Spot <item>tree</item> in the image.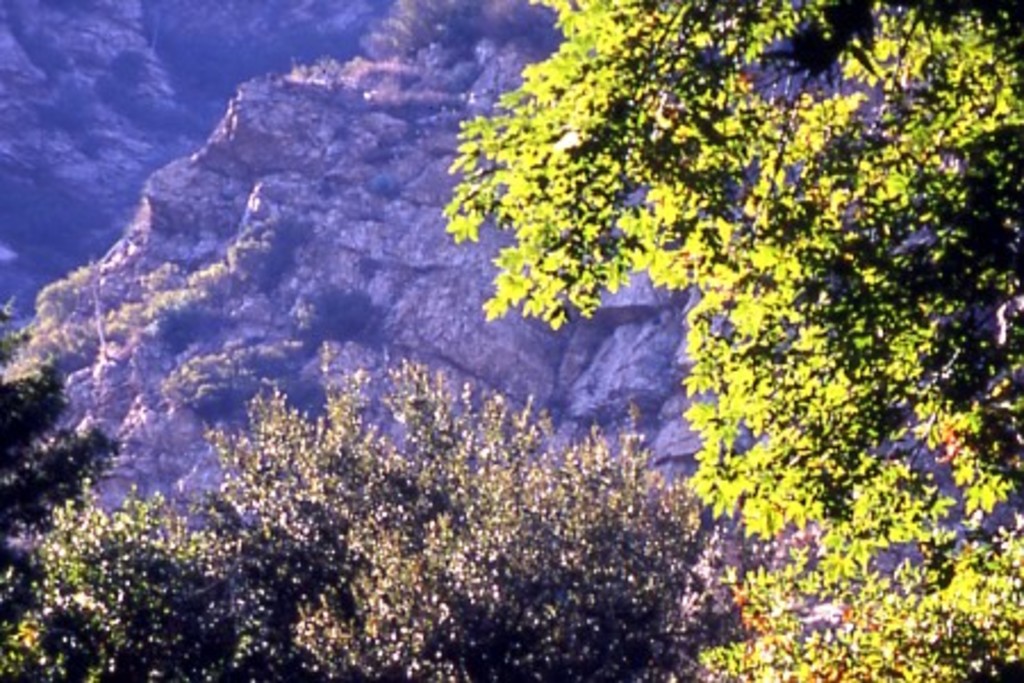
<item>tree</item> found at l=446, t=0, r=1022, b=681.
